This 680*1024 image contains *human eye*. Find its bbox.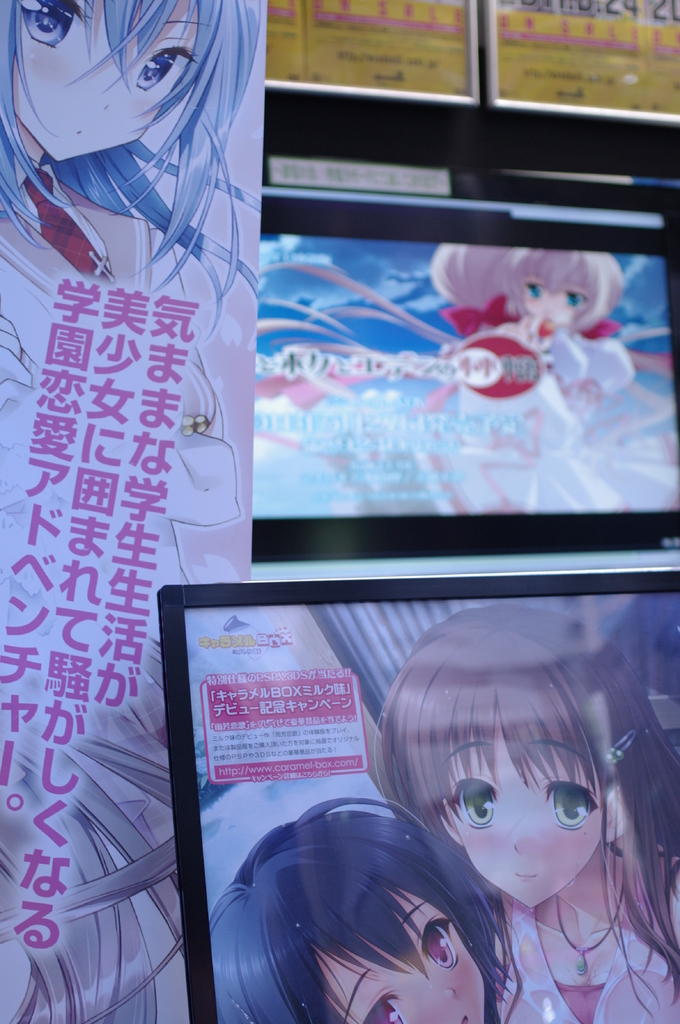
362/984/411/1023.
